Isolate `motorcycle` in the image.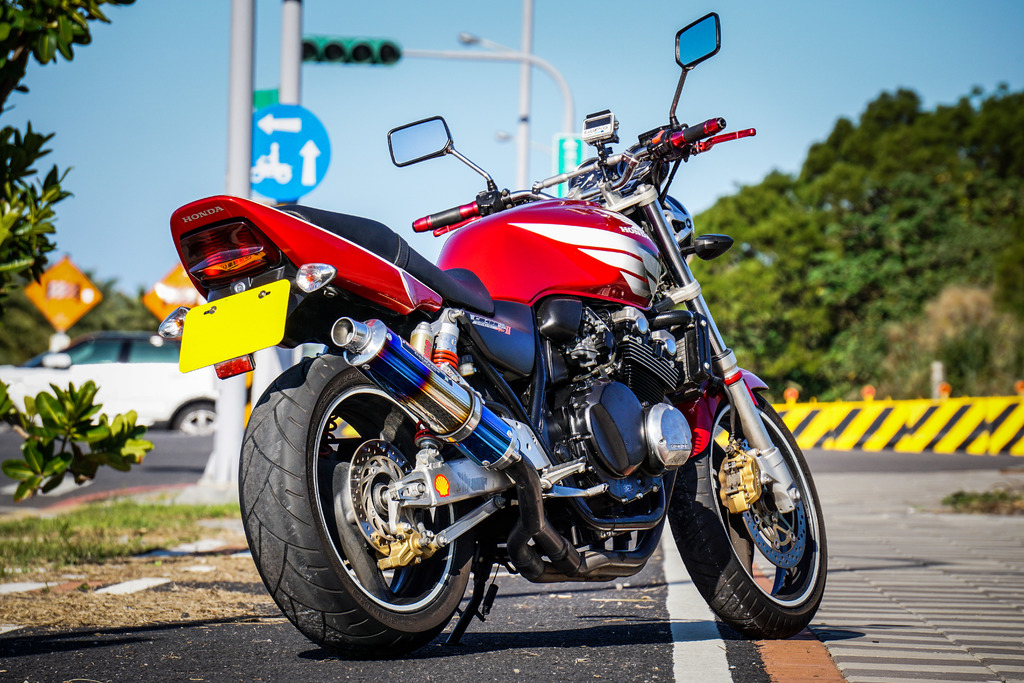
Isolated region: {"left": 158, "top": 14, "right": 826, "bottom": 659}.
